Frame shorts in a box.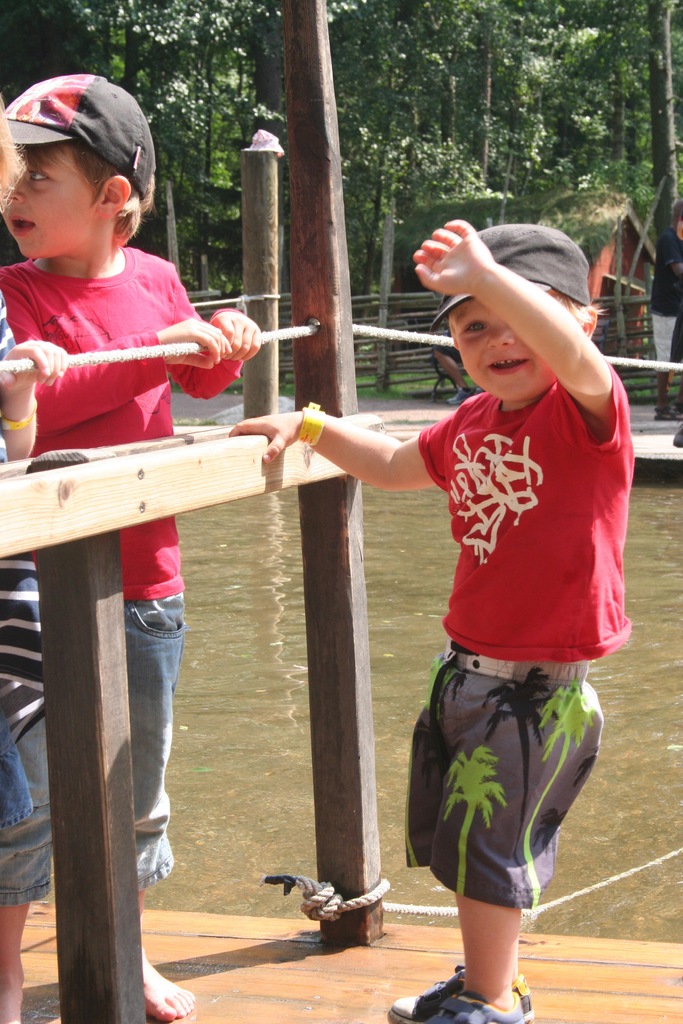
locate(427, 701, 593, 895).
